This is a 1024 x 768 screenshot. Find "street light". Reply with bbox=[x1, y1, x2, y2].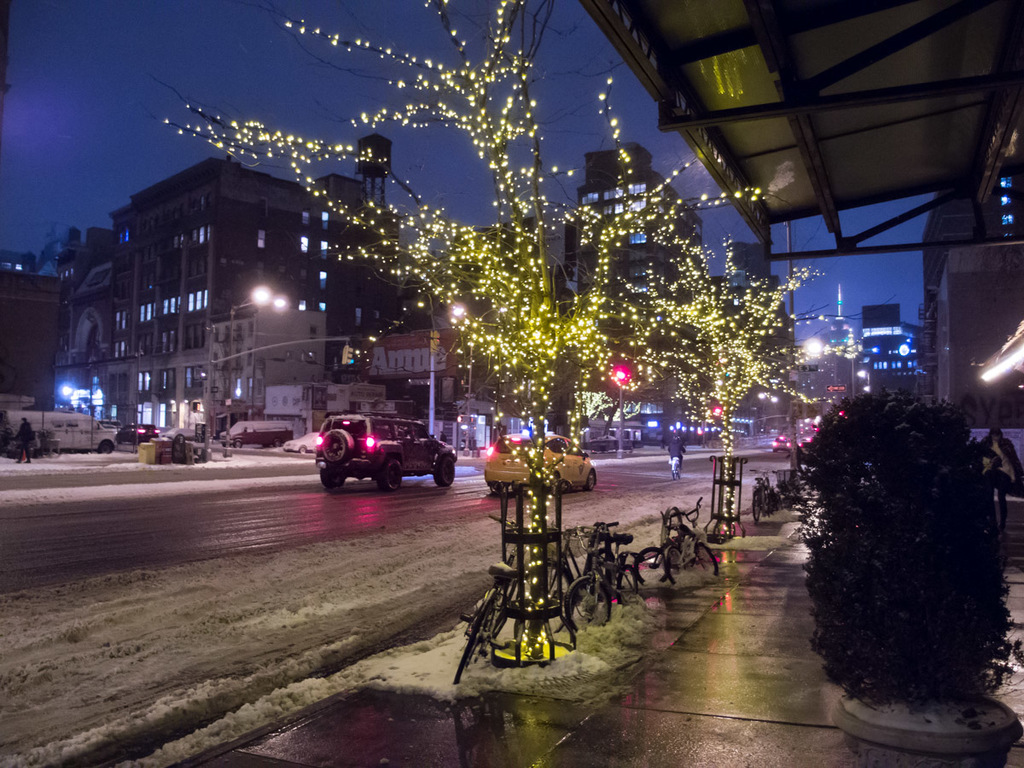
bbox=[224, 281, 298, 433].
